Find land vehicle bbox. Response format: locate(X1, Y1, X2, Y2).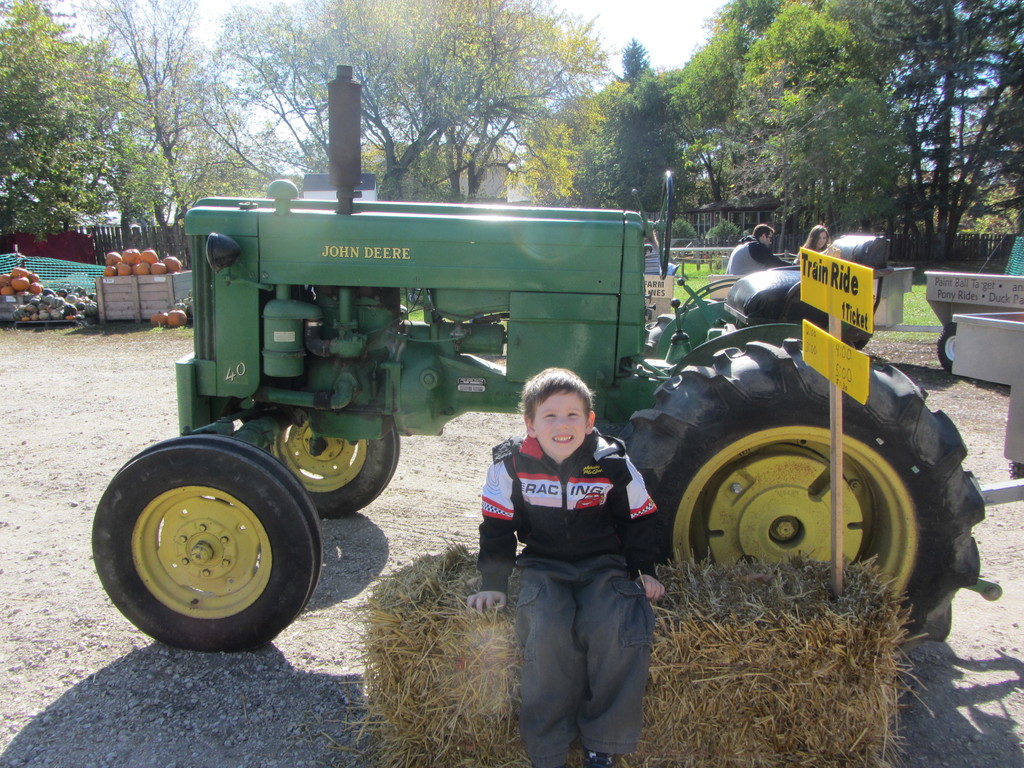
locate(93, 65, 1000, 650).
